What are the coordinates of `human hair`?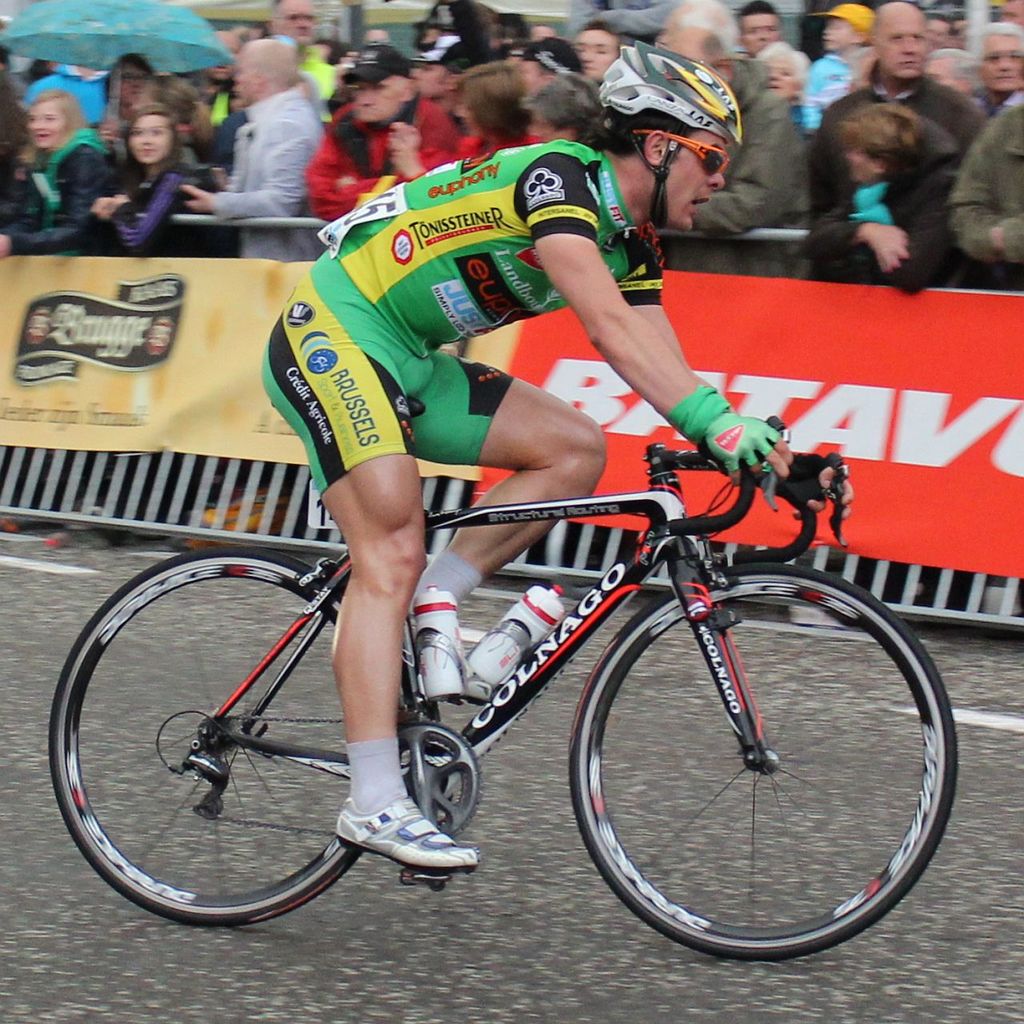
126, 102, 186, 179.
